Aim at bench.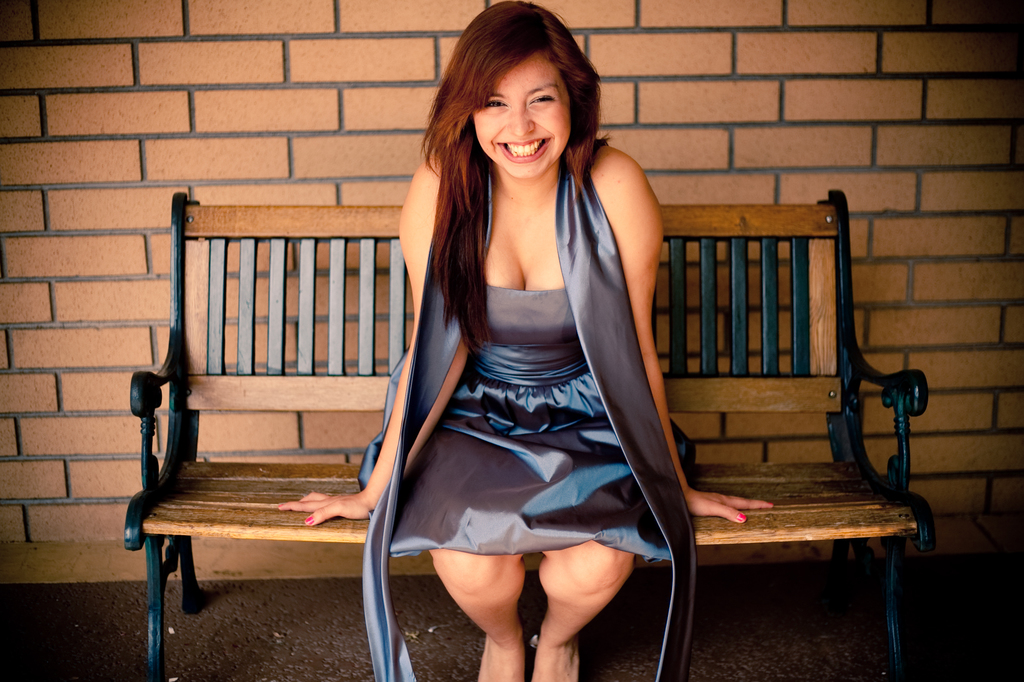
Aimed at box(122, 187, 939, 666).
